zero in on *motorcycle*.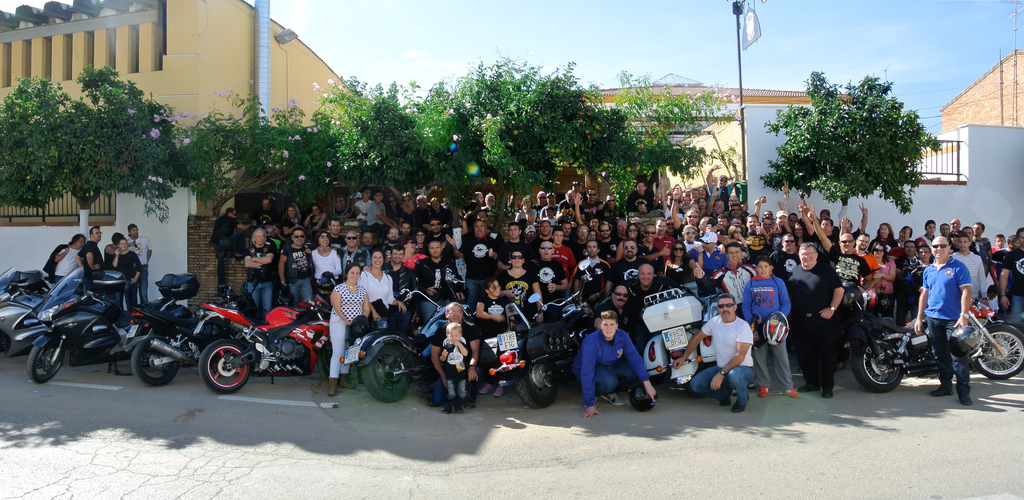
Zeroed in: (left=114, top=293, right=200, bottom=382).
